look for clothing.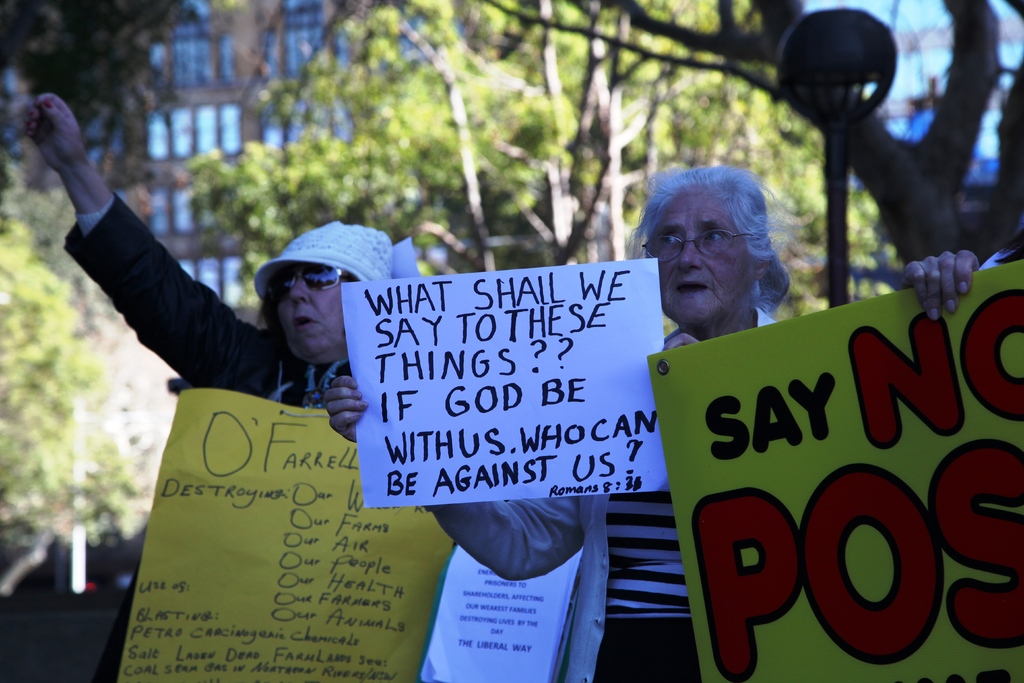
Found: box(424, 305, 780, 682).
